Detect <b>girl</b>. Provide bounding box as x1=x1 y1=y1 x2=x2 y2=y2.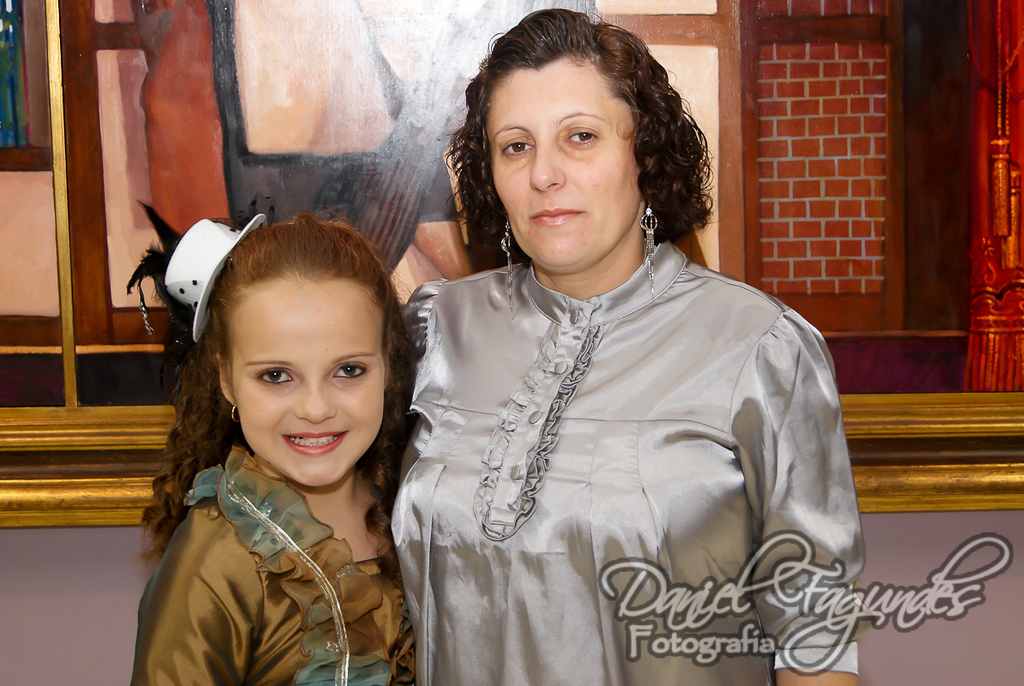
x1=129 y1=197 x2=416 y2=684.
